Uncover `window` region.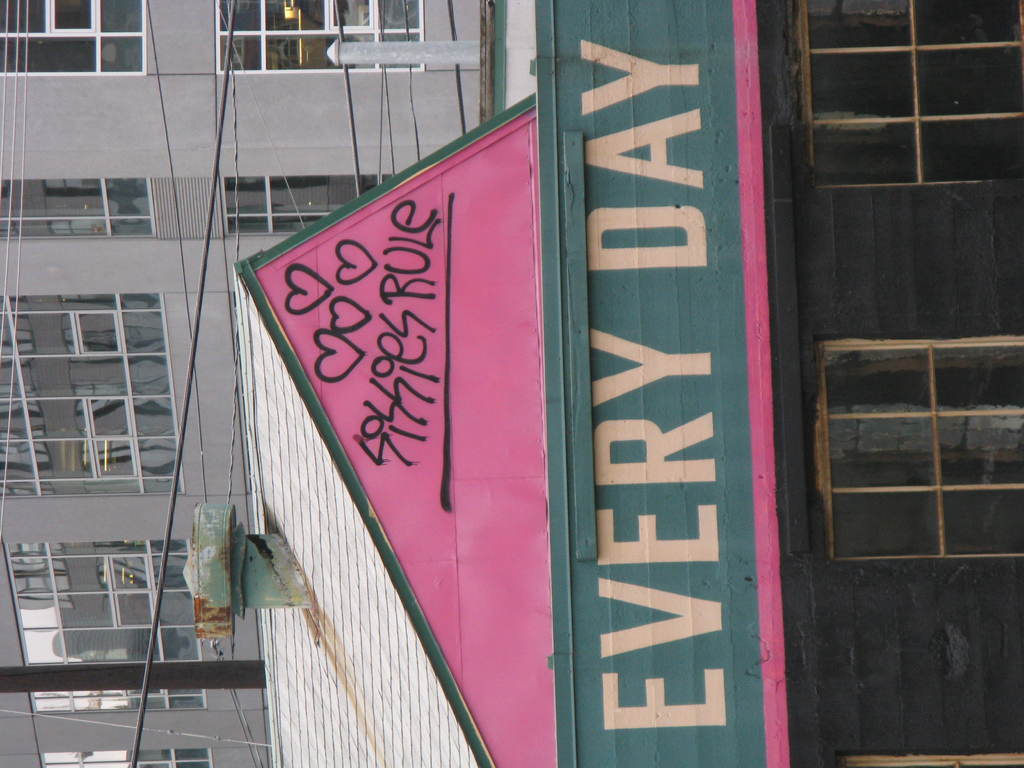
Uncovered: x1=221 y1=171 x2=389 y2=240.
